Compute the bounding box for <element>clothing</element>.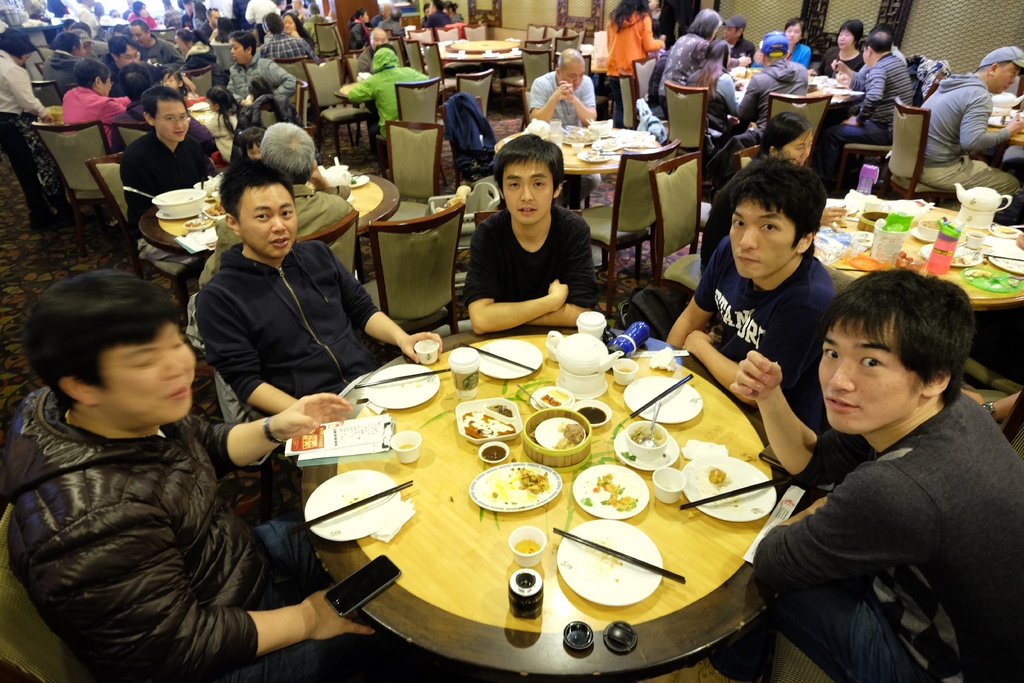
left=461, top=204, right=600, bottom=336.
